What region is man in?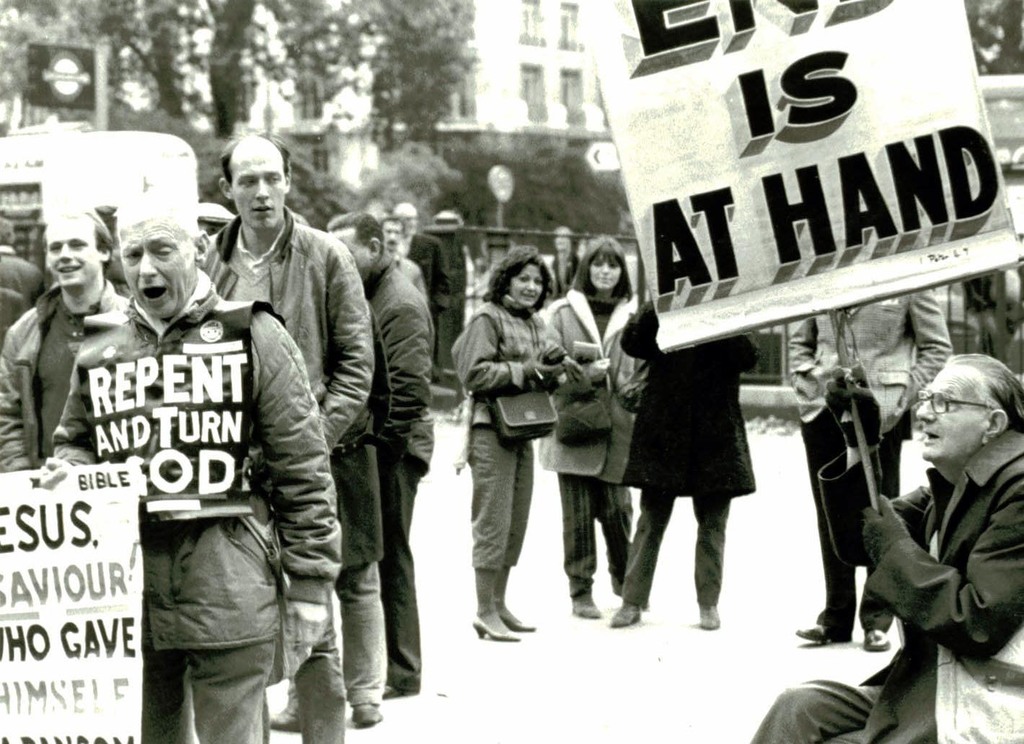
{"left": 322, "top": 216, "right": 435, "bottom": 701}.
